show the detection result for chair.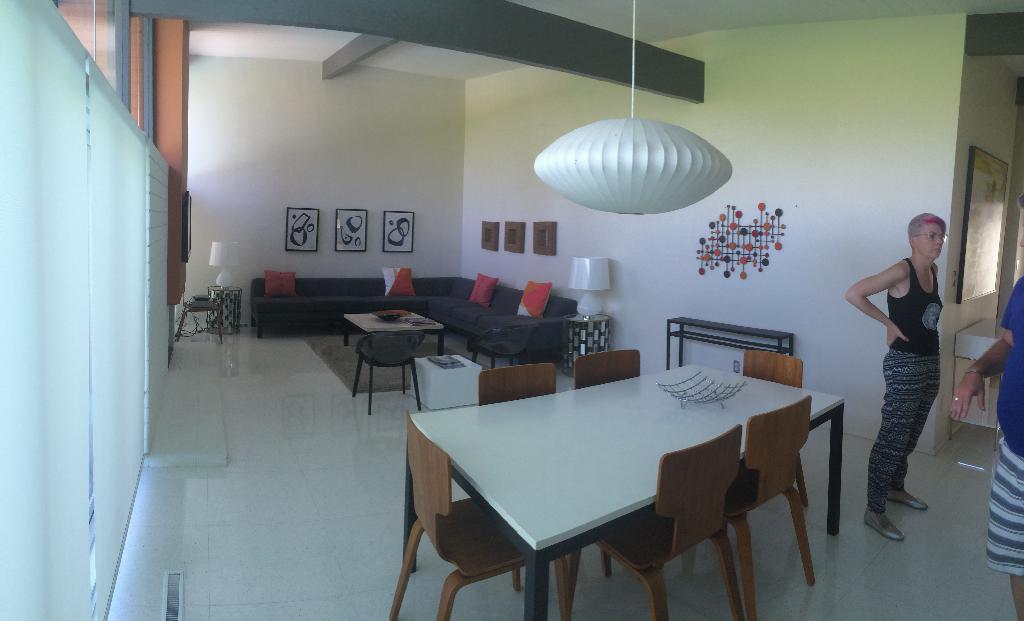
detection(350, 328, 425, 417).
